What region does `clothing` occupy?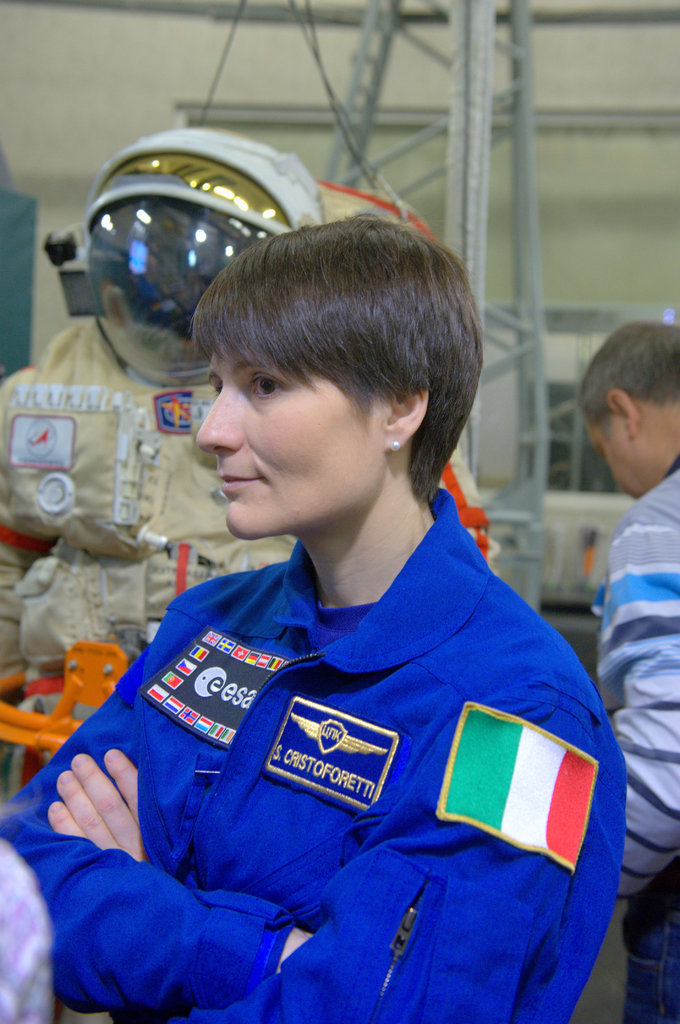
detection(595, 449, 679, 1023).
